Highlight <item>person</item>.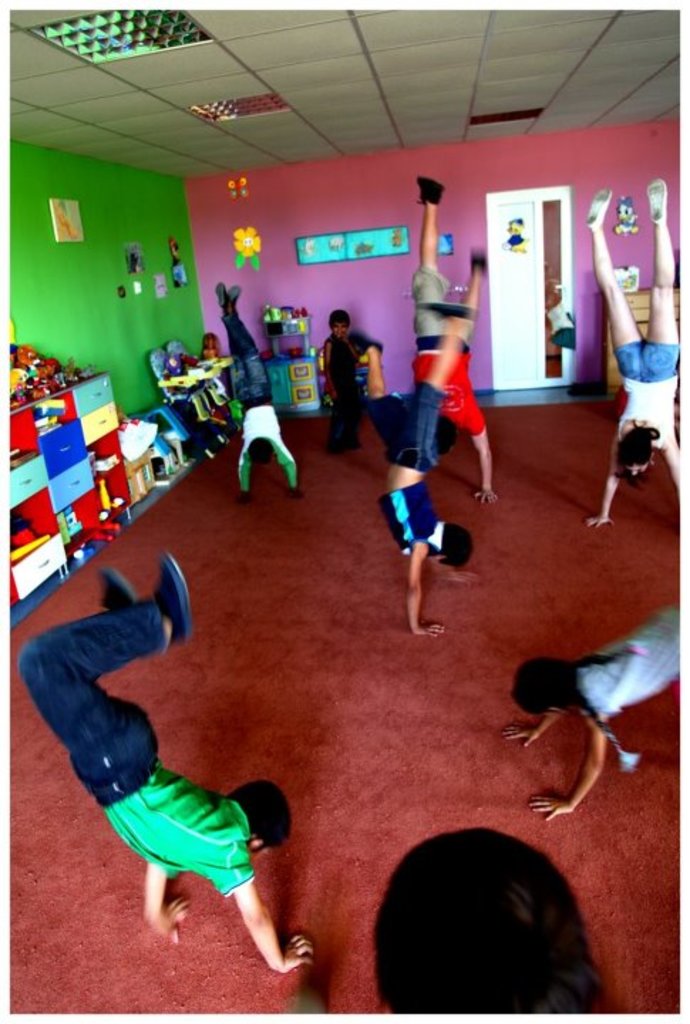
Highlighted region: detection(21, 511, 294, 969).
